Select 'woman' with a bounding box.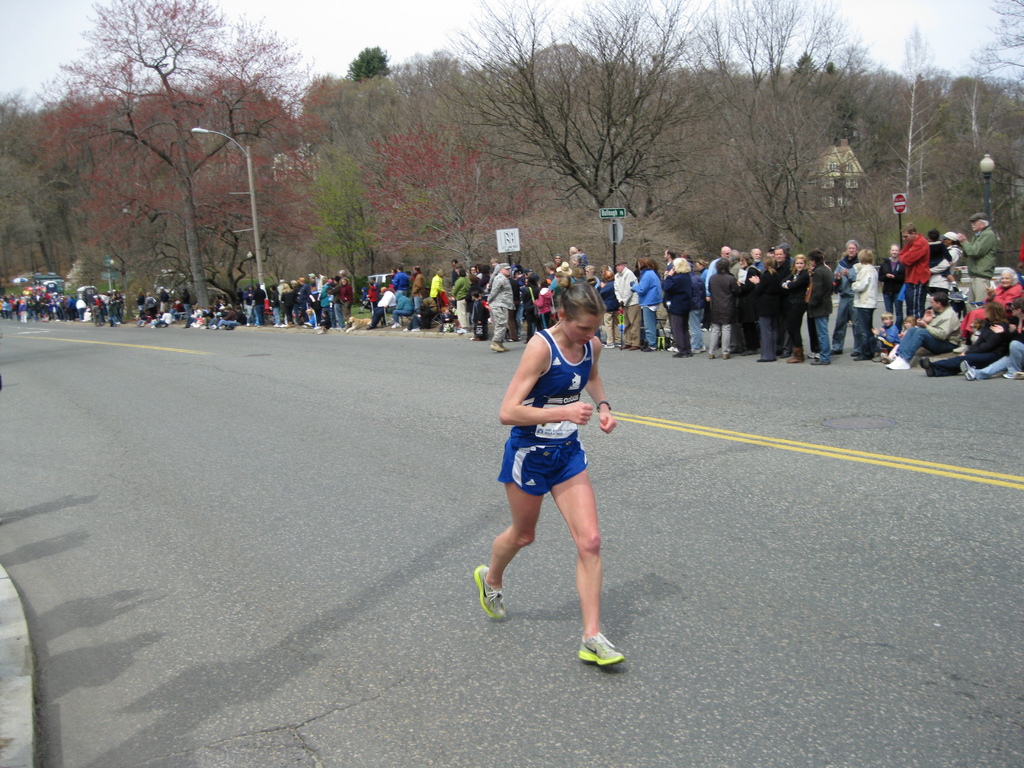
rect(476, 282, 627, 663).
